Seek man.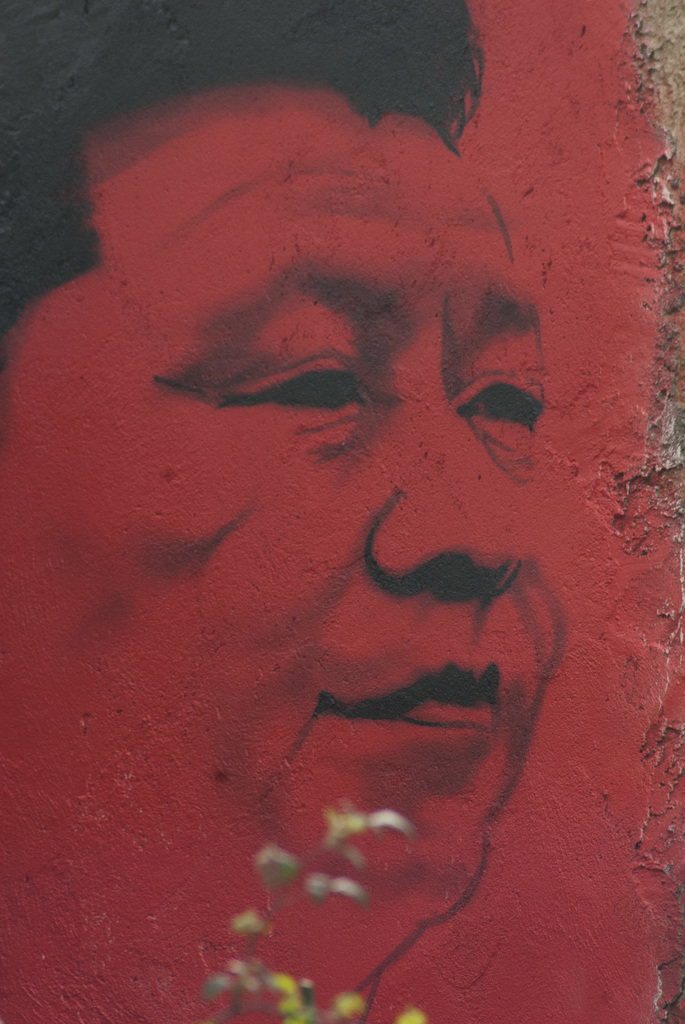
10,109,670,966.
